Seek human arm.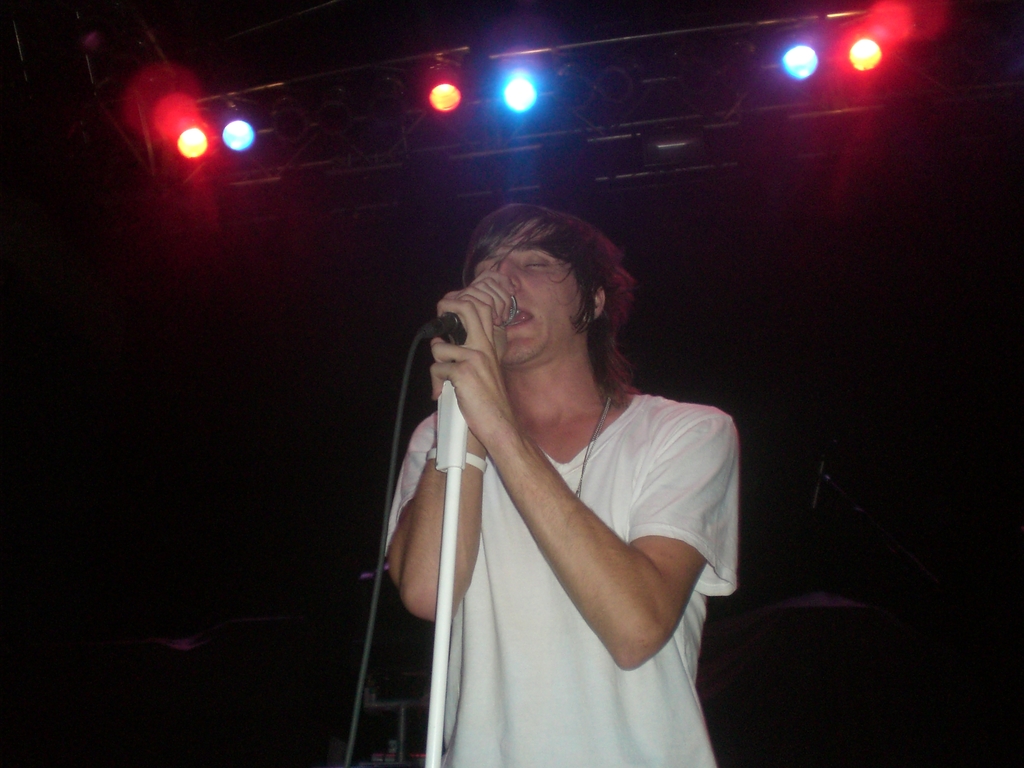
locate(394, 367, 705, 703).
